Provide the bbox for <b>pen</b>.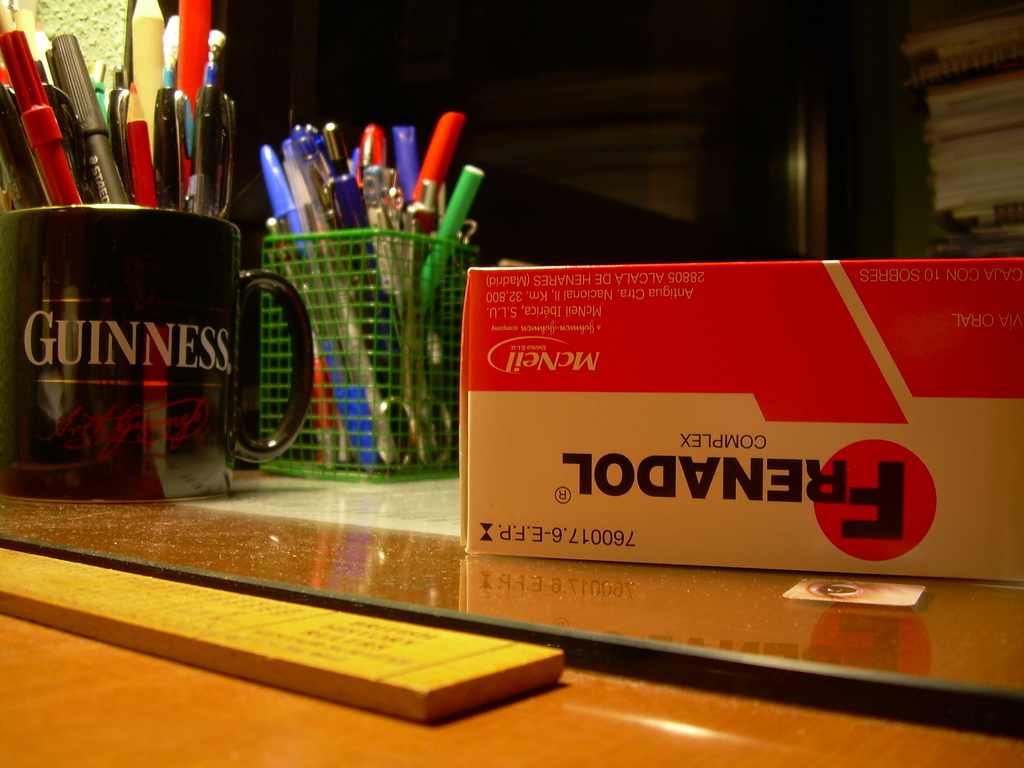
crop(1, 24, 86, 221).
